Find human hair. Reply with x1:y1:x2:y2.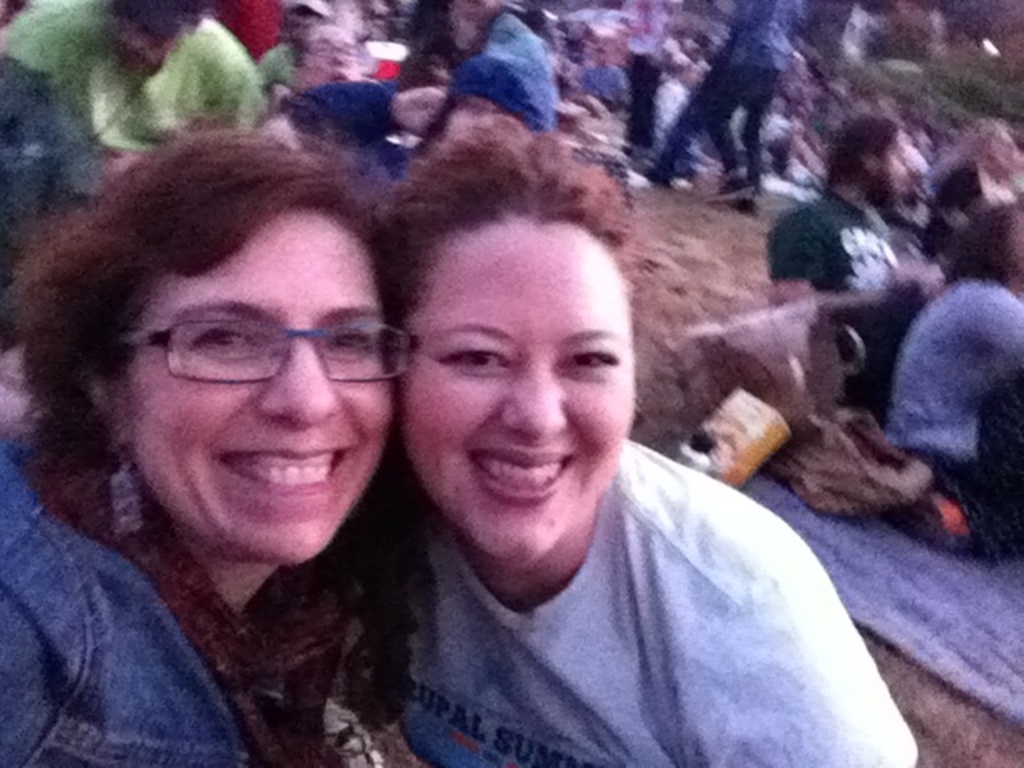
923:115:1022:190.
